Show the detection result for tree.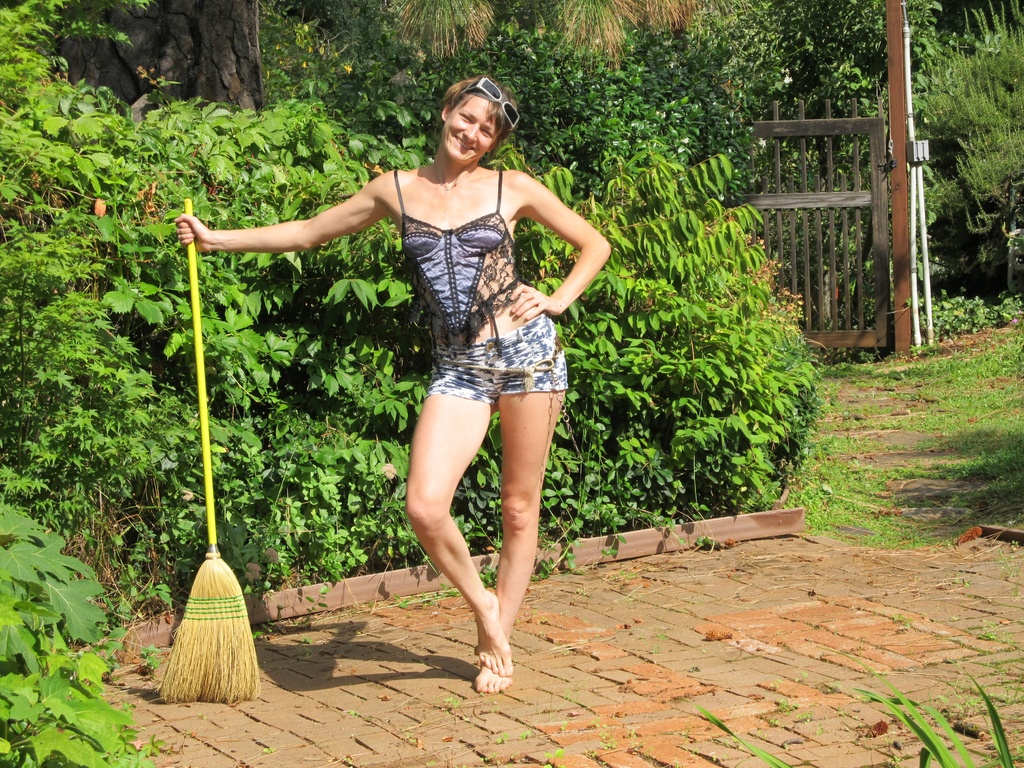
locate(0, 0, 276, 123).
